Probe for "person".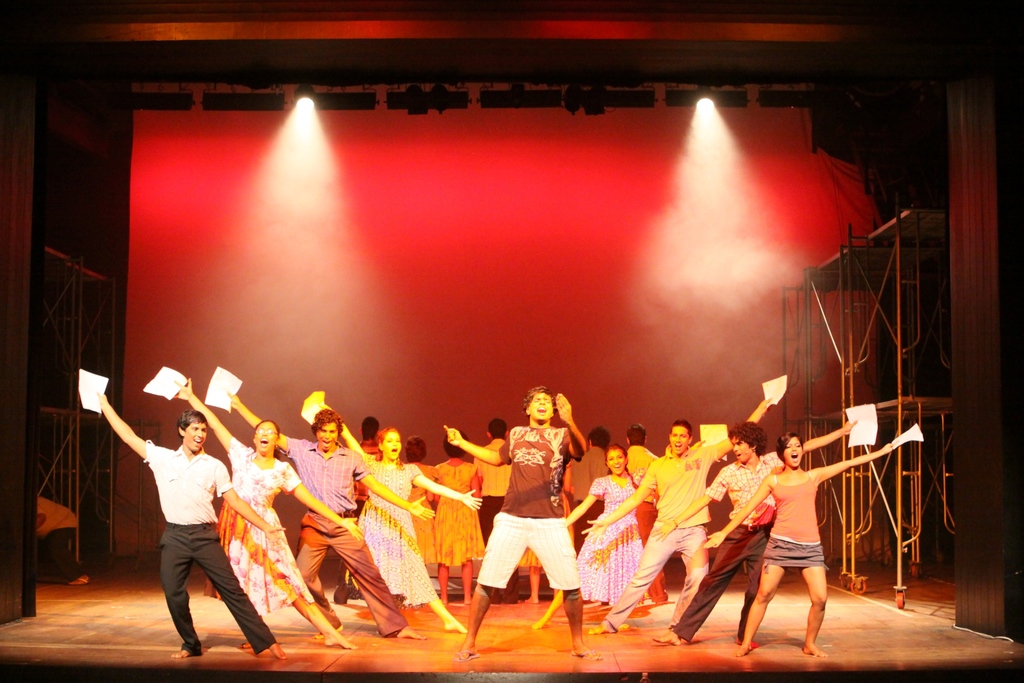
Probe result: bbox(439, 385, 595, 661).
